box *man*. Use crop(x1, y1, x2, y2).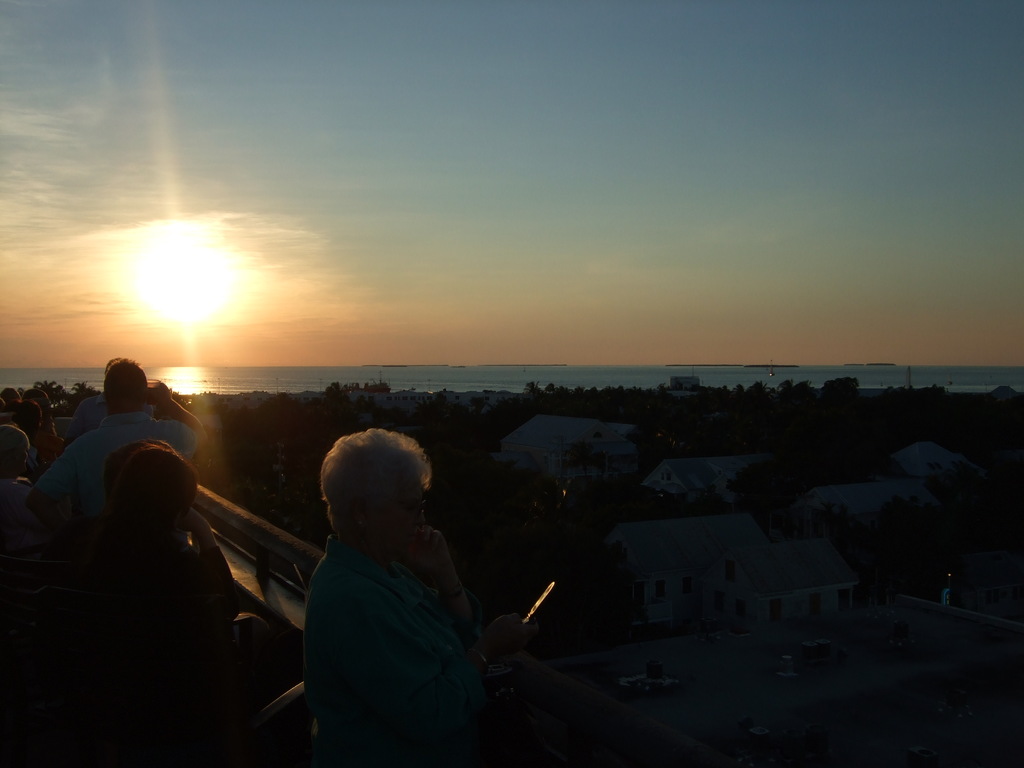
crop(56, 447, 239, 680).
